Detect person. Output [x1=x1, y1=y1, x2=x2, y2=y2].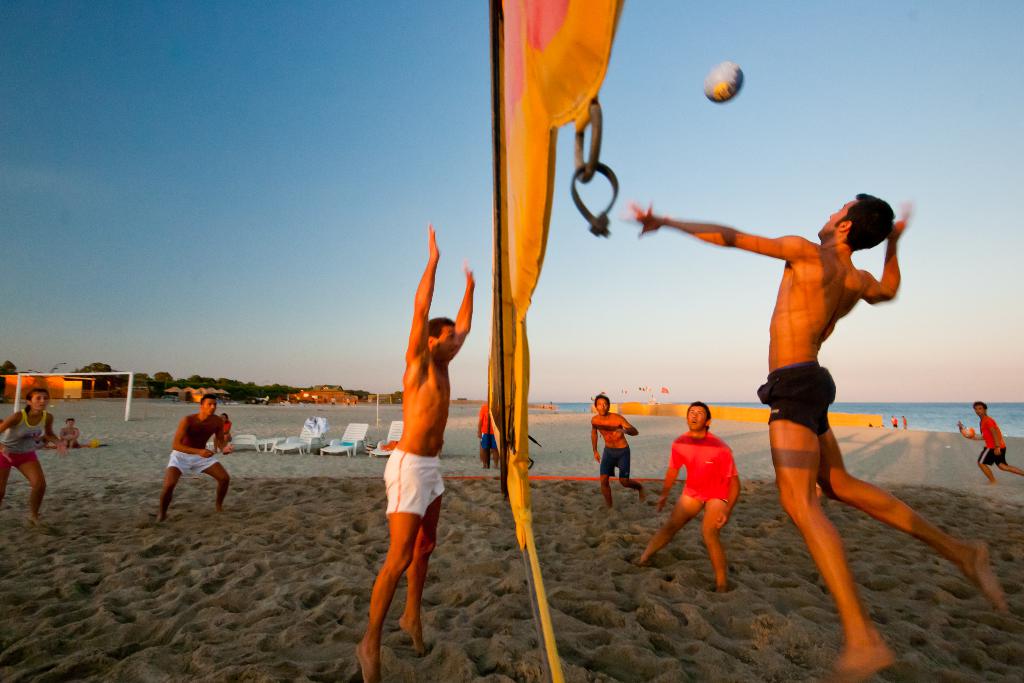
[x1=963, y1=397, x2=1023, y2=486].
